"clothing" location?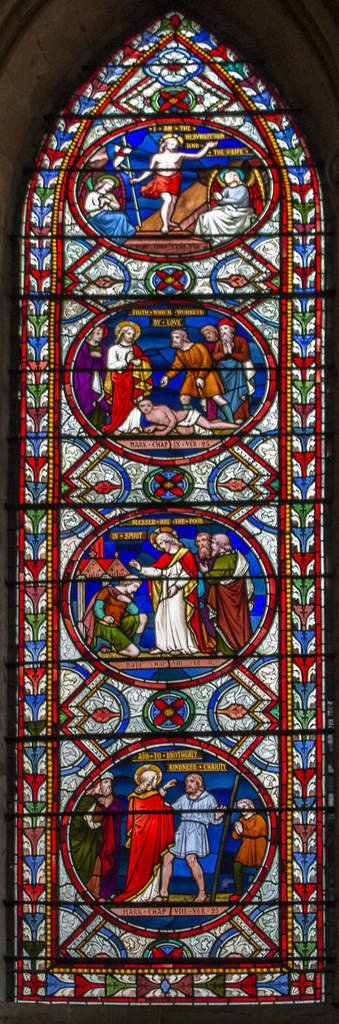
232,813,267,897
